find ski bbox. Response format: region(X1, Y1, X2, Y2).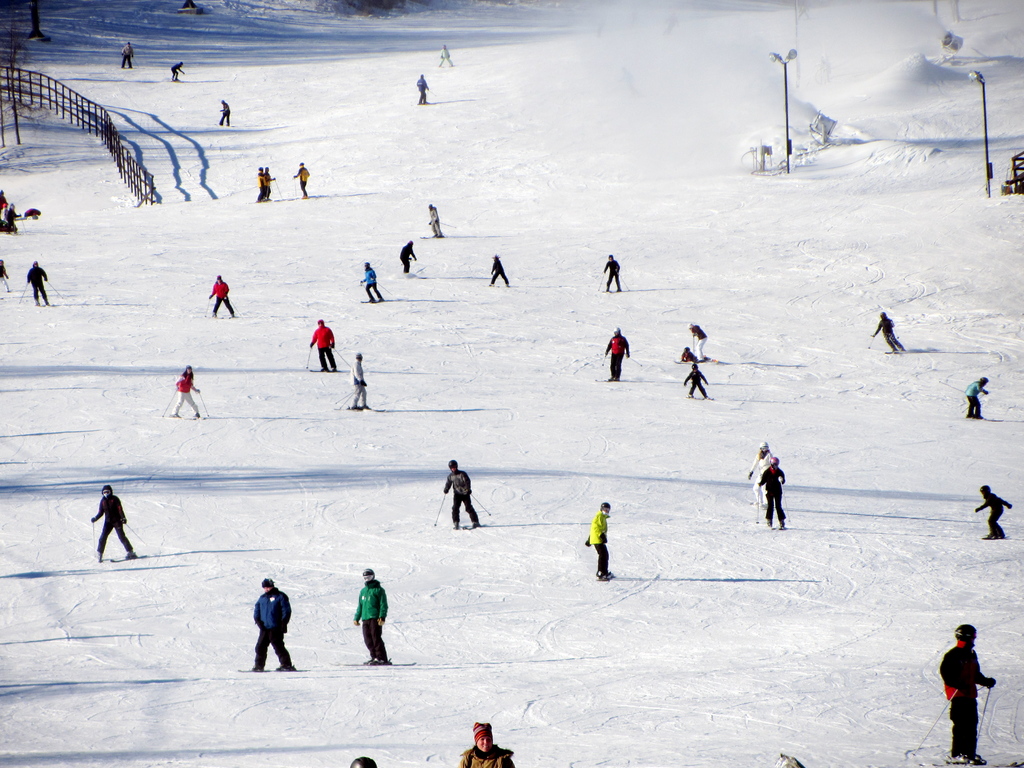
region(923, 760, 982, 767).
